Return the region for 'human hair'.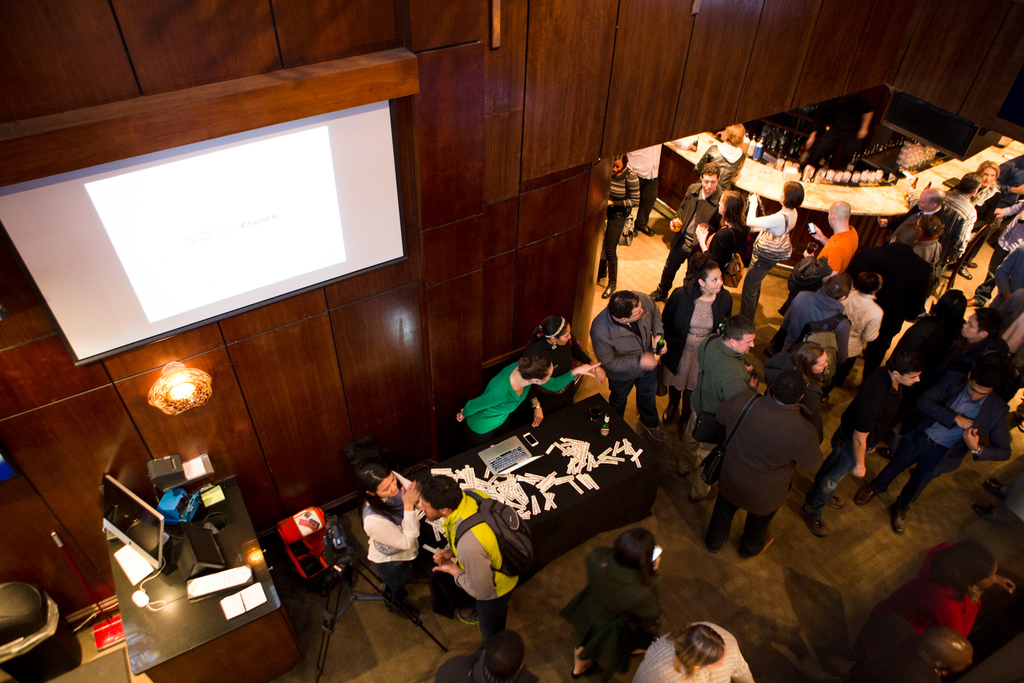
664:620:724:673.
